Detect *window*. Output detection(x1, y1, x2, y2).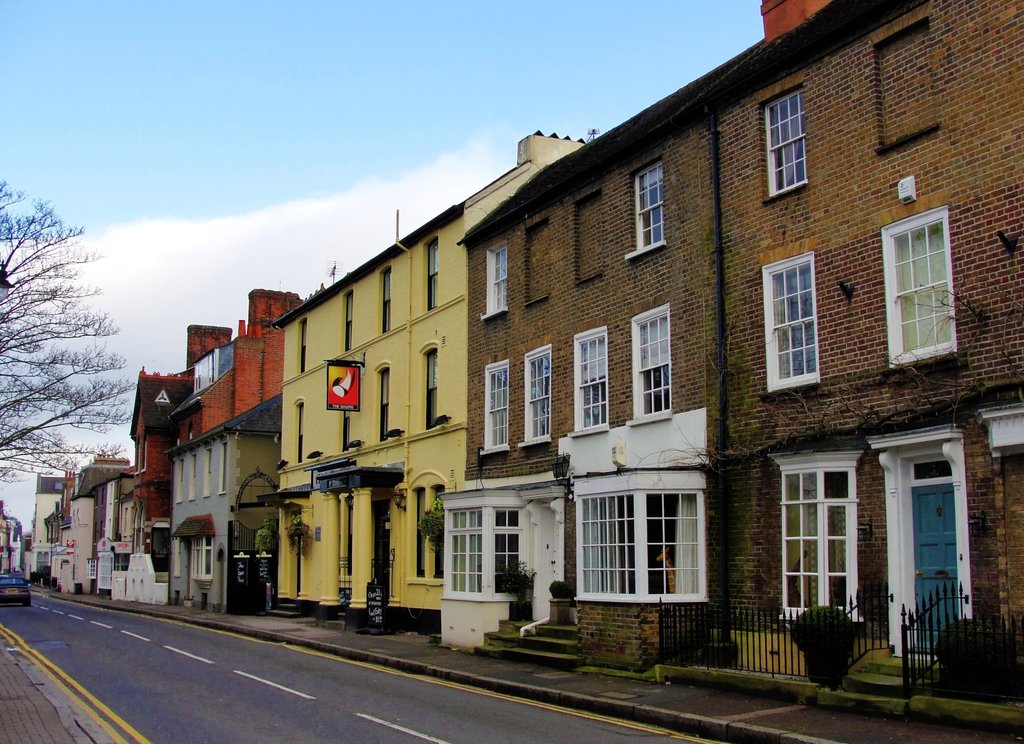
detection(423, 239, 440, 313).
